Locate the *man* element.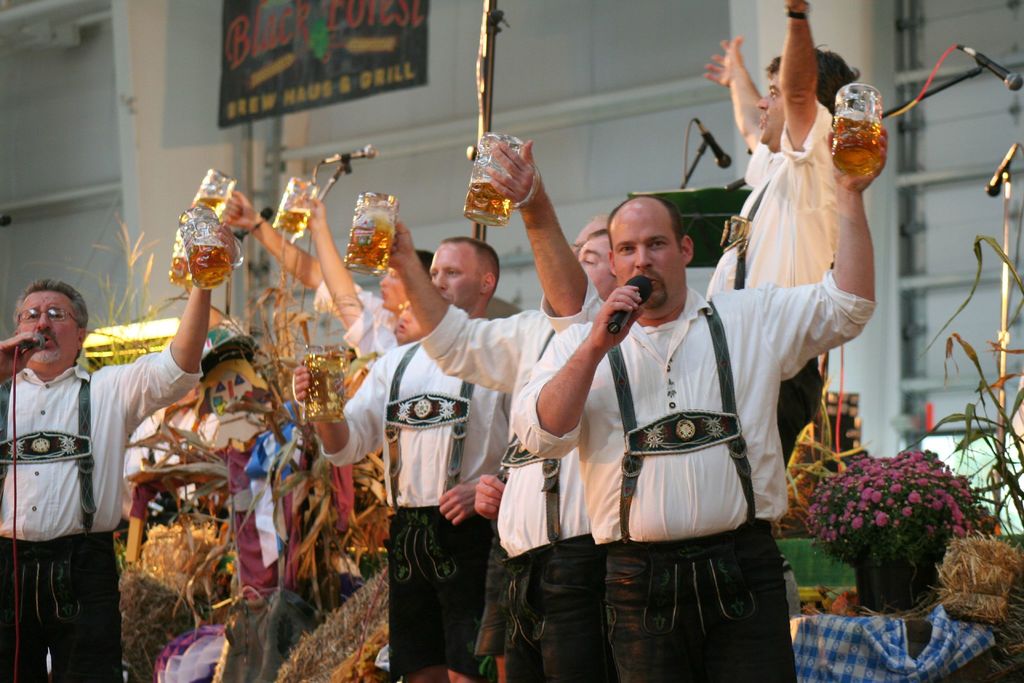
Element bbox: 122, 304, 305, 682.
